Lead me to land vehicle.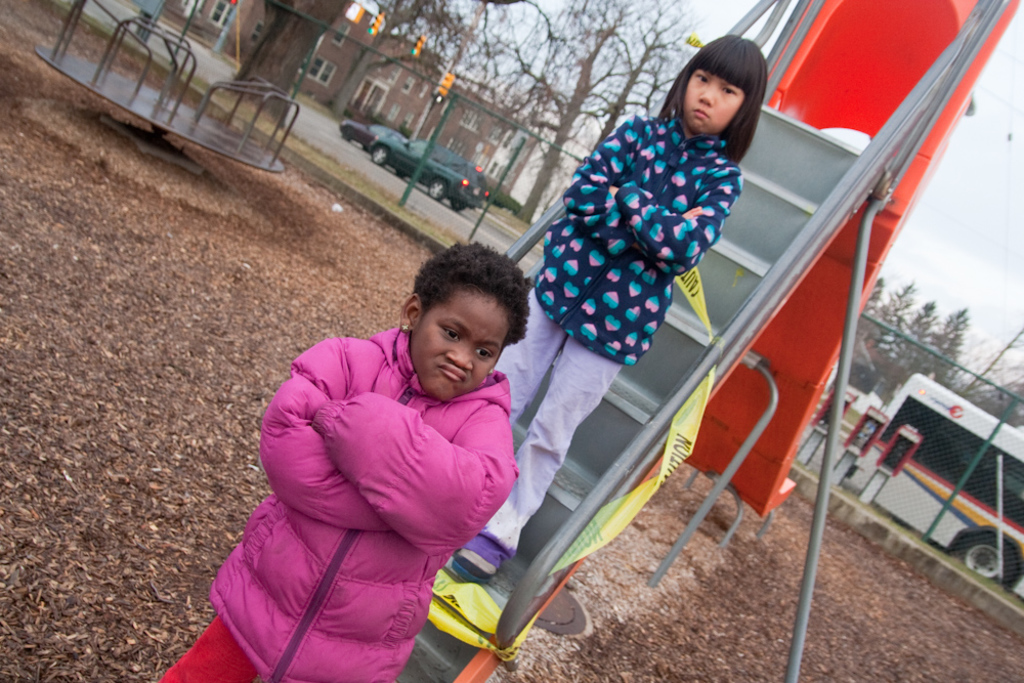
Lead to <bbox>376, 133, 486, 211</bbox>.
